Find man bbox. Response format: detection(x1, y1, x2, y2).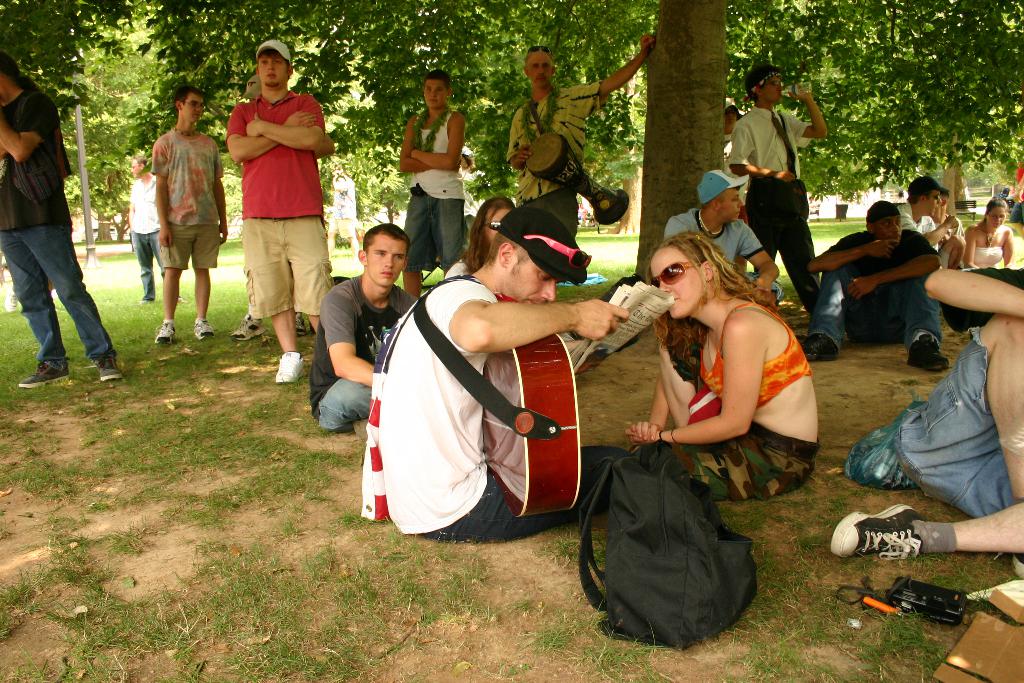
detection(232, 78, 312, 342).
